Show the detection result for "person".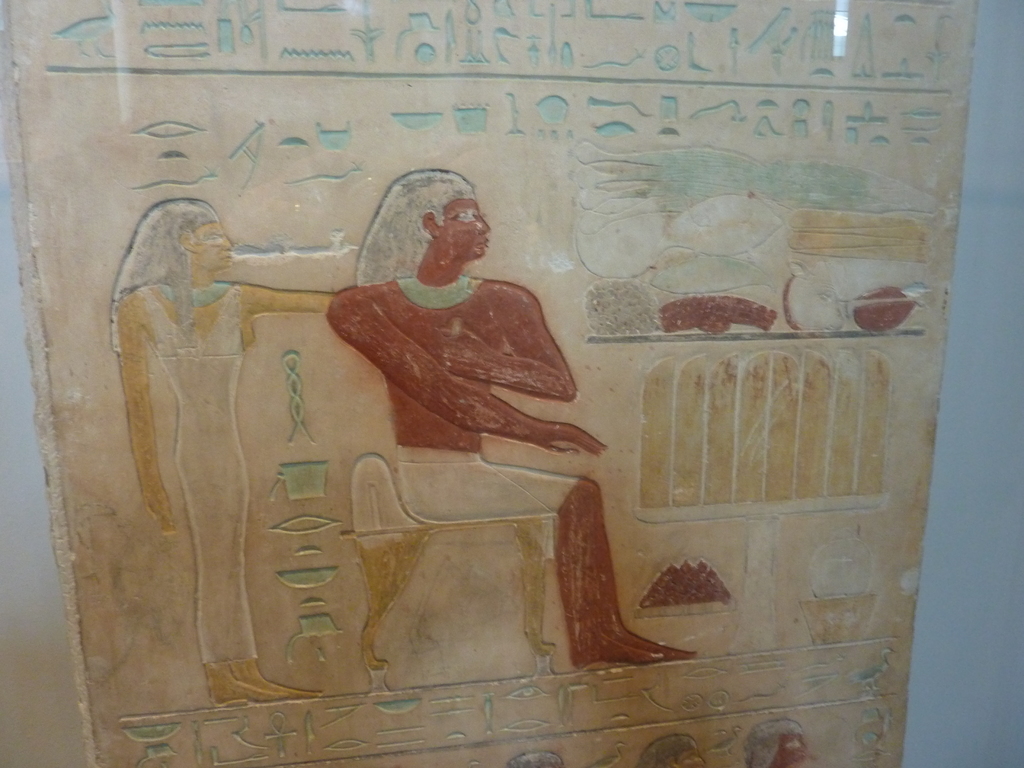
(109, 198, 355, 701).
